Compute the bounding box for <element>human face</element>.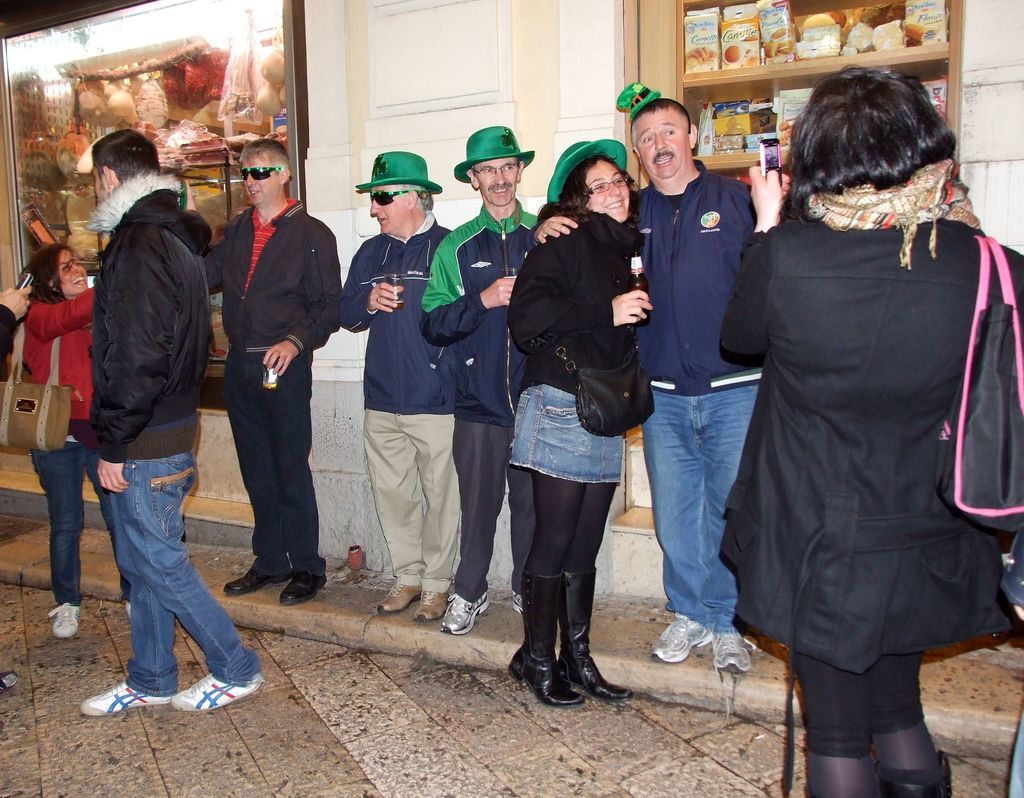
{"x1": 370, "y1": 185, "x2": 408, "y2": 231}.
